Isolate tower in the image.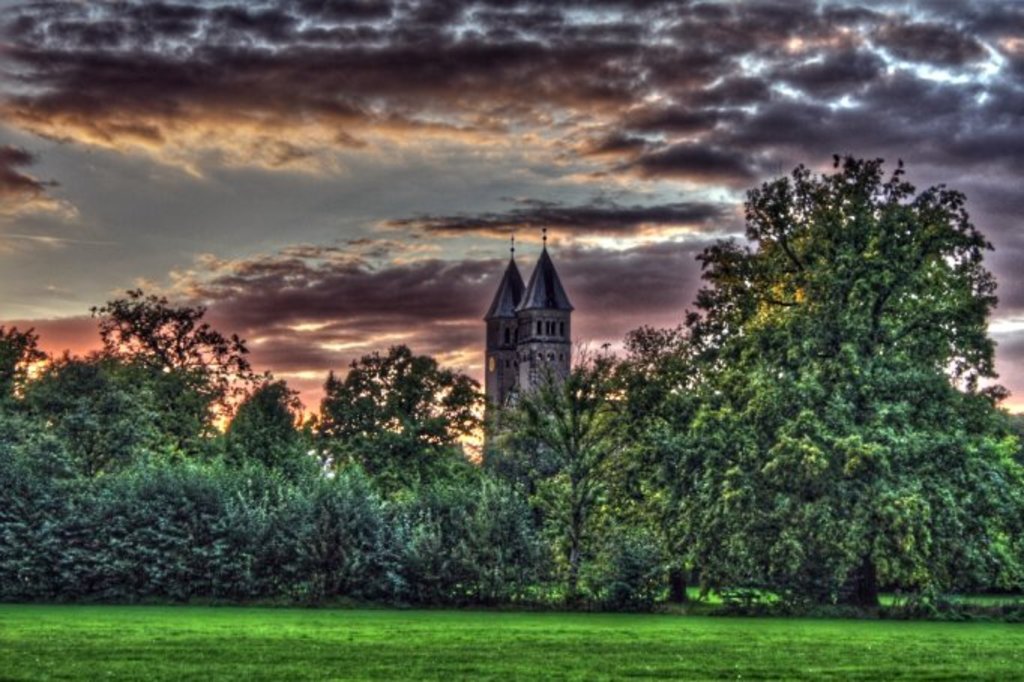
Isolated region: select_region(482, 222, 577, 446).
